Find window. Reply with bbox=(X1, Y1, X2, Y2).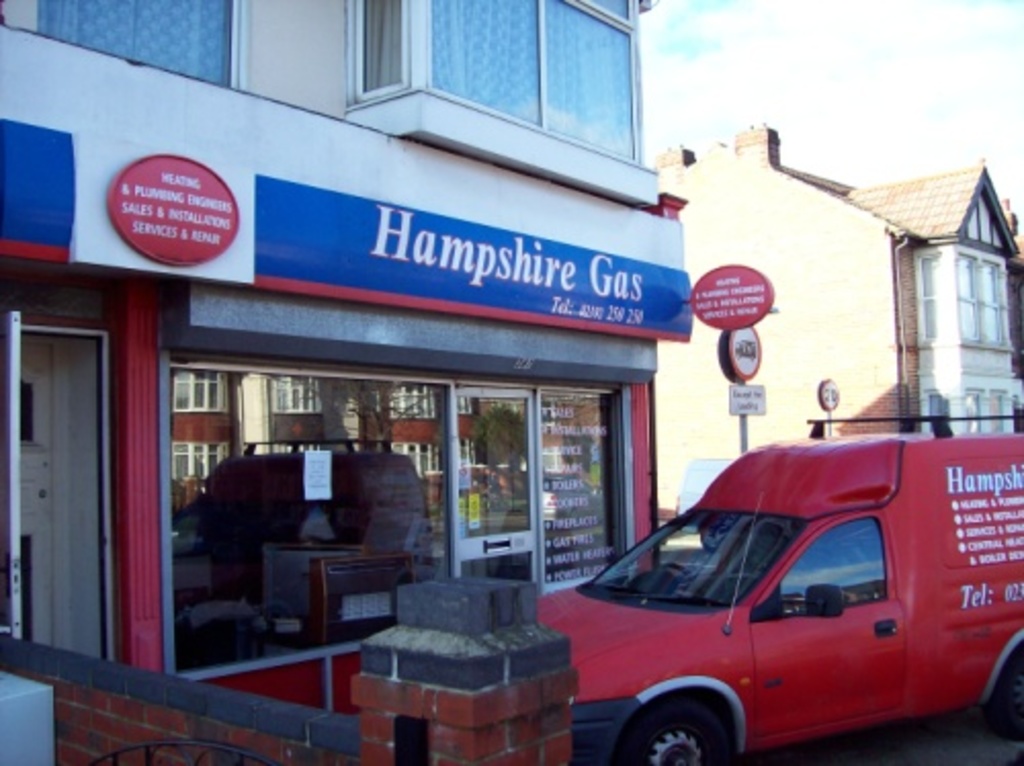
bbox=(909, 180, 1022, 424).
